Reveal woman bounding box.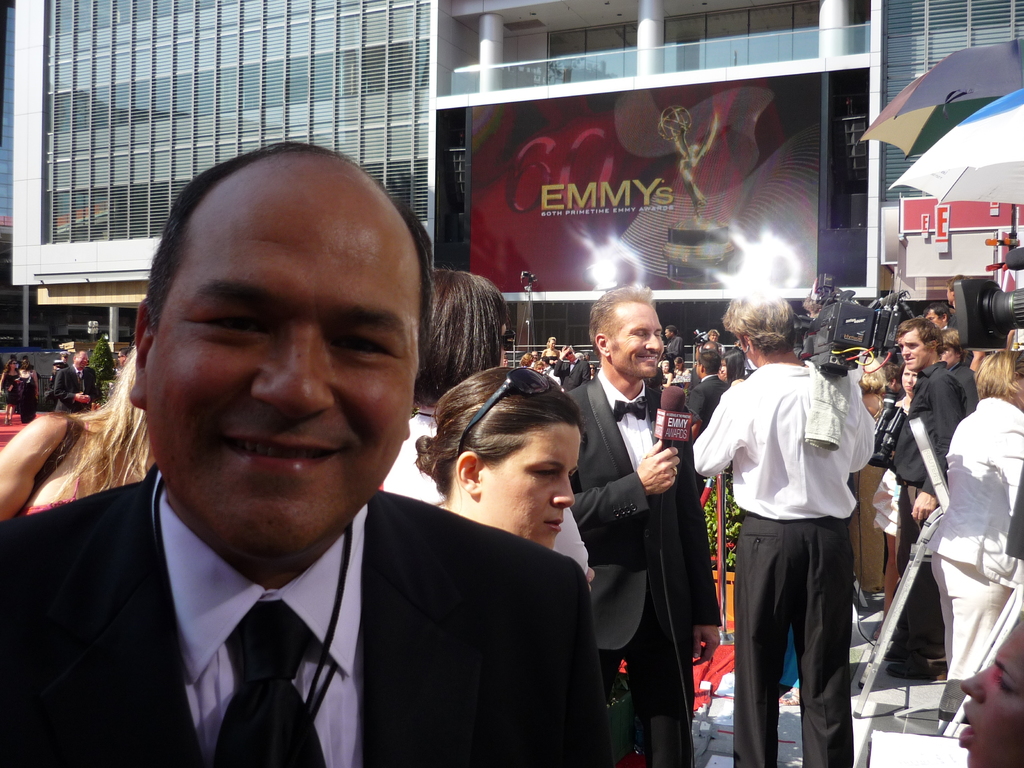
Revealed: box(0, 347, 166, 527).
